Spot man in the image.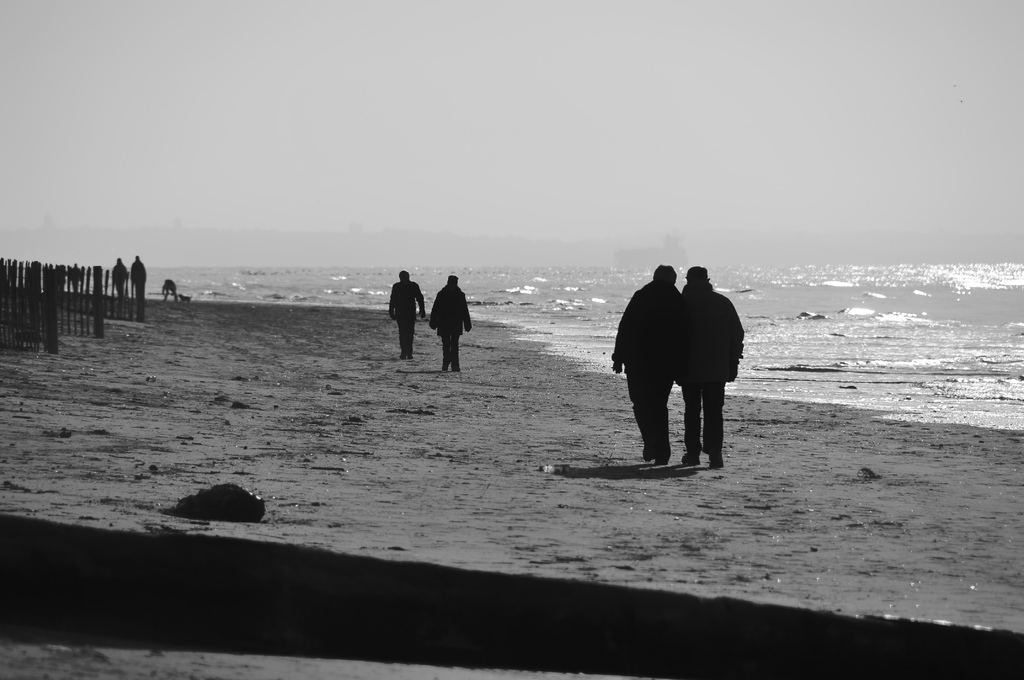
man found at [425, 270, 472, 372].
